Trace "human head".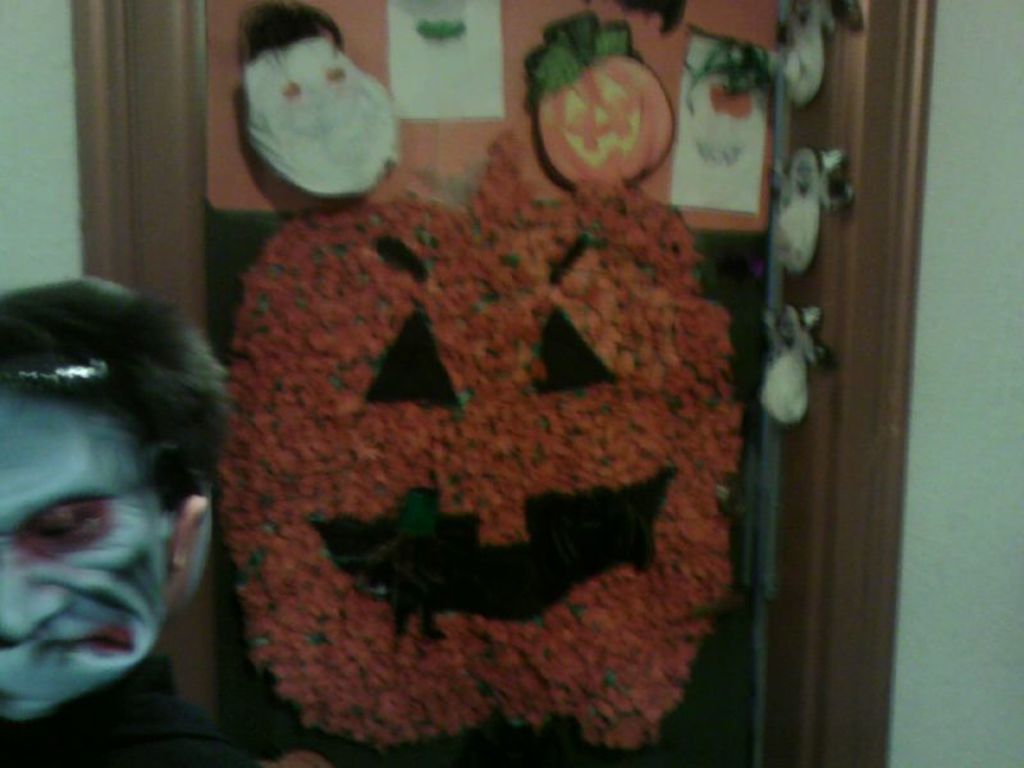
Traced to [left=1, top=276, right=224, bottom=718].
